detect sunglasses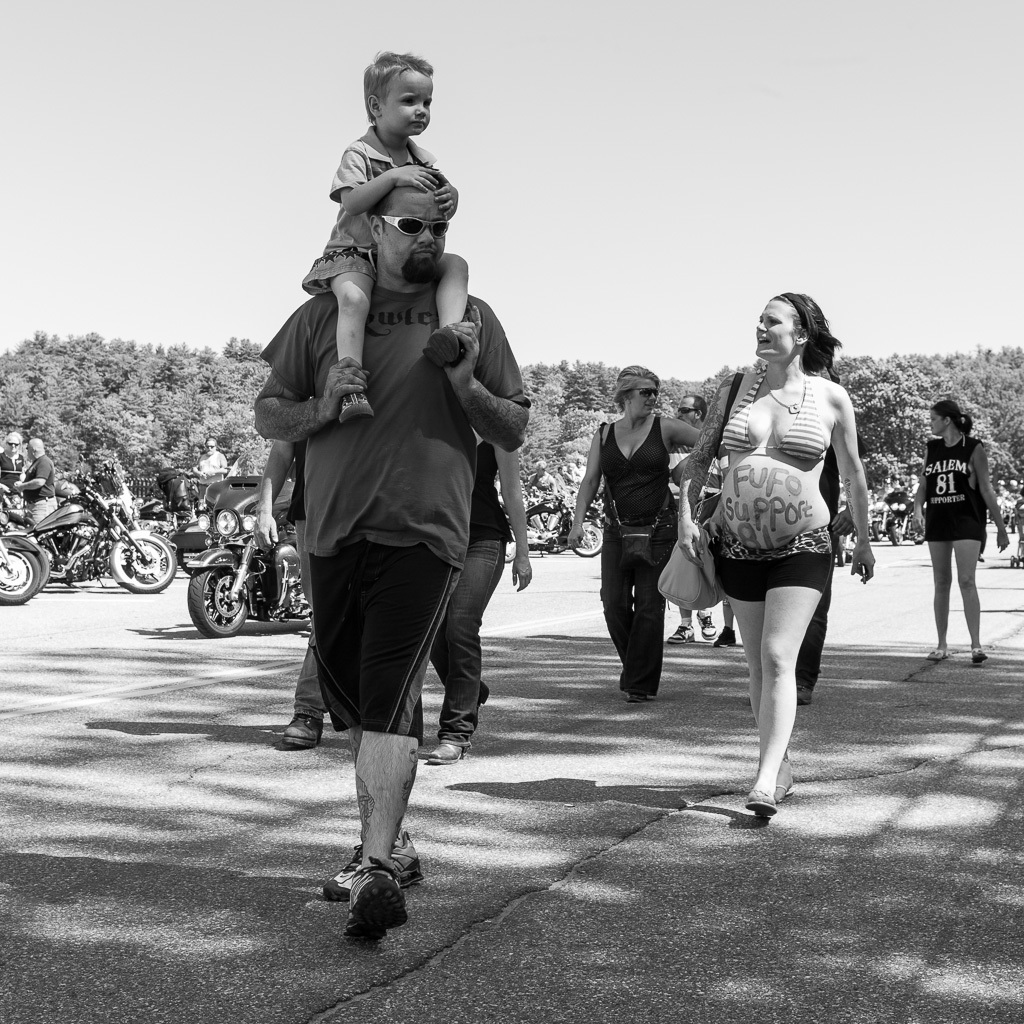
[627,386,659,397]
